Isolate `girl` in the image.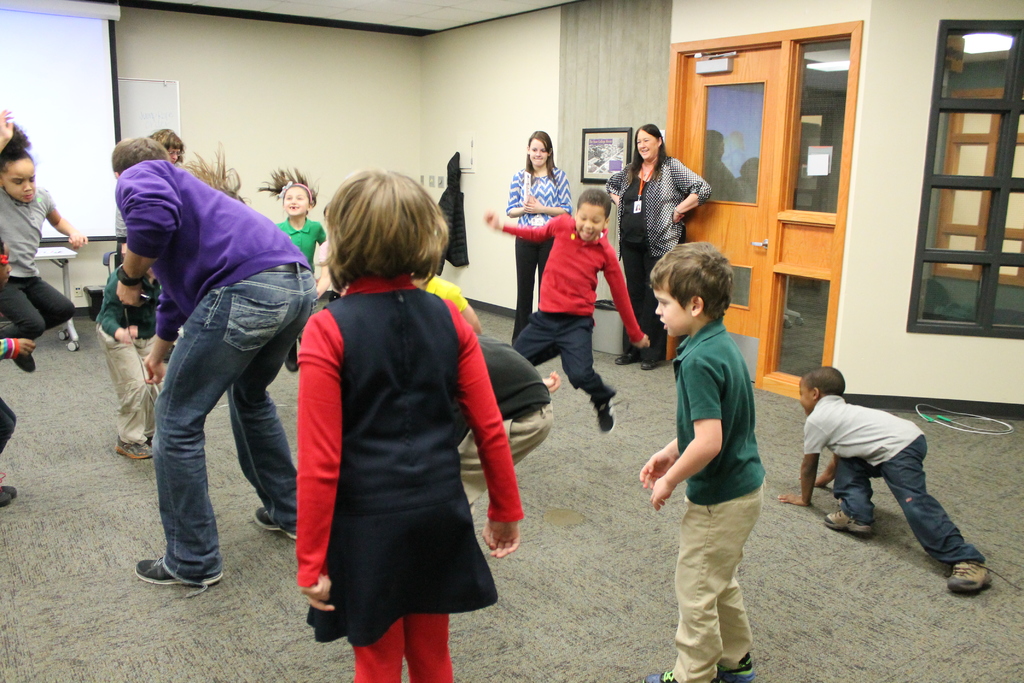
Isolated region: rect(506, 130, 570, 339).
